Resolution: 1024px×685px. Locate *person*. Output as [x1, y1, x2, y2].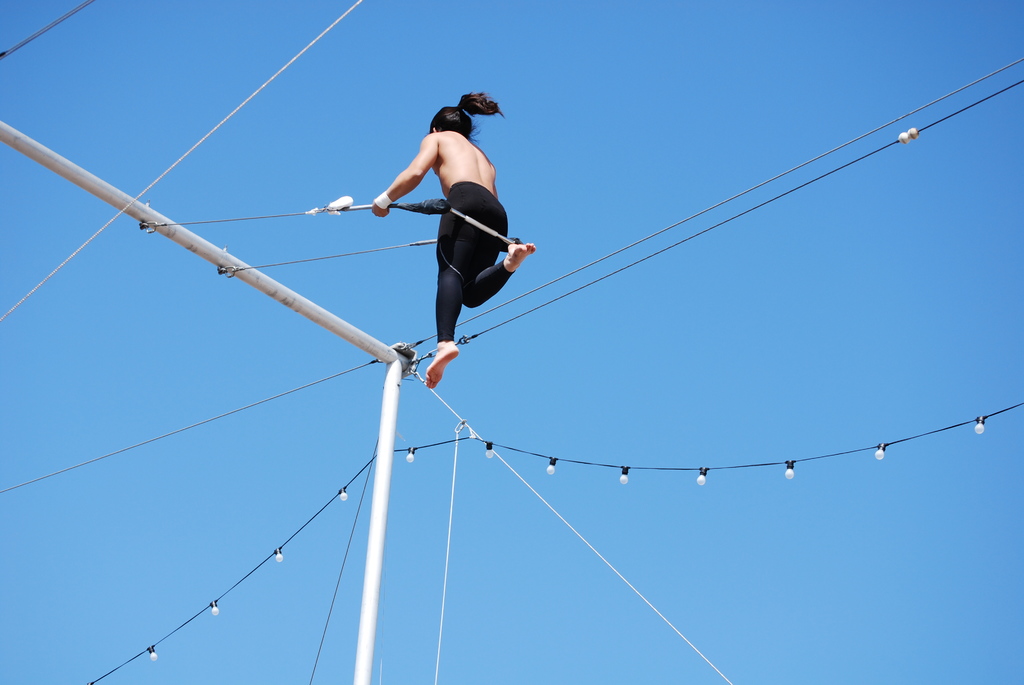
[359, 90, 523, 402].
